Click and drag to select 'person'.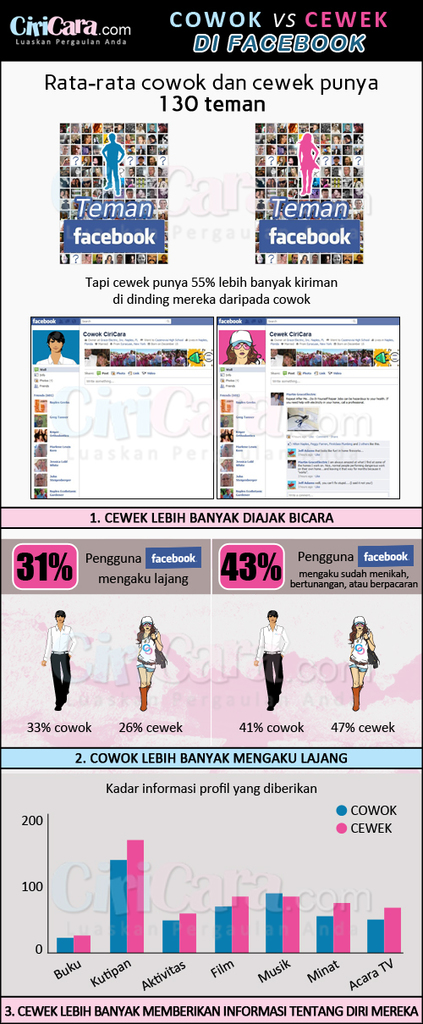
Selection: l=255, t=608, r=288, b=710.
